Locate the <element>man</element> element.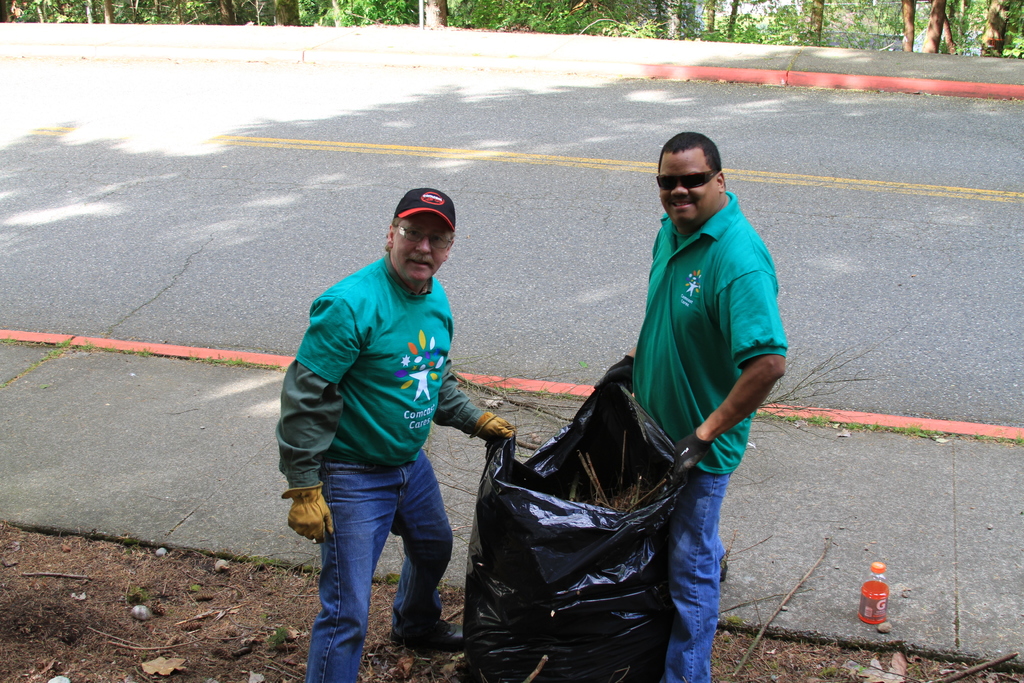
Element bbox: bbox(624, 131, 784, 682).
